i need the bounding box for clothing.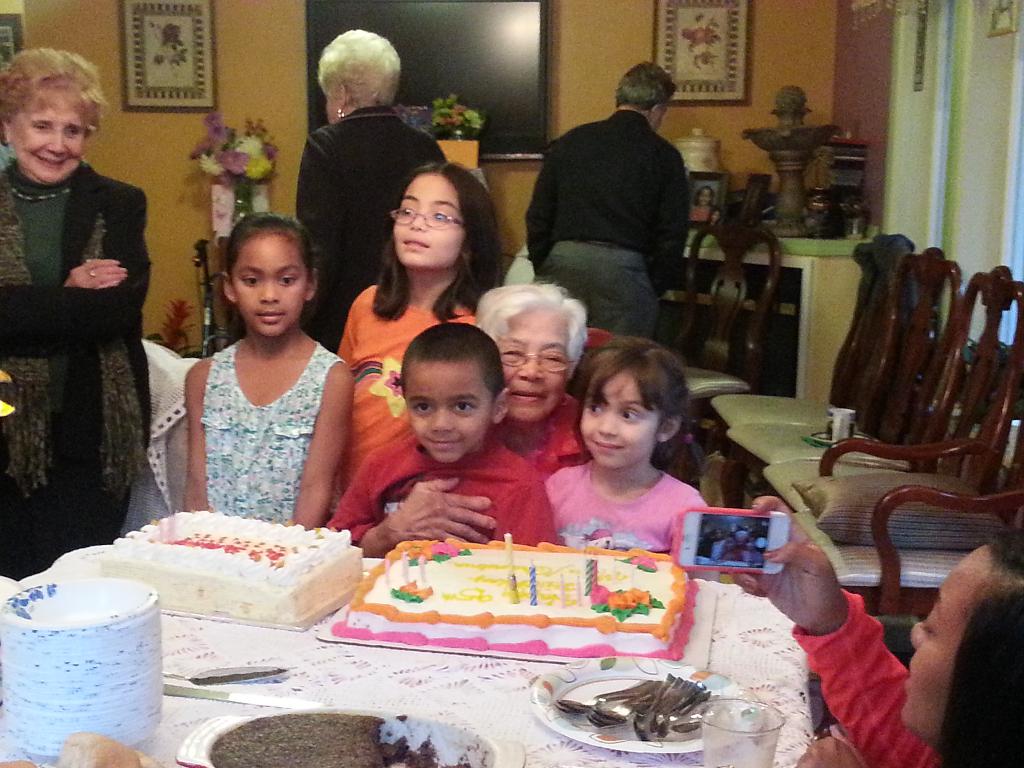
Here it is: <region>686, 201, 711, 221</region>.
